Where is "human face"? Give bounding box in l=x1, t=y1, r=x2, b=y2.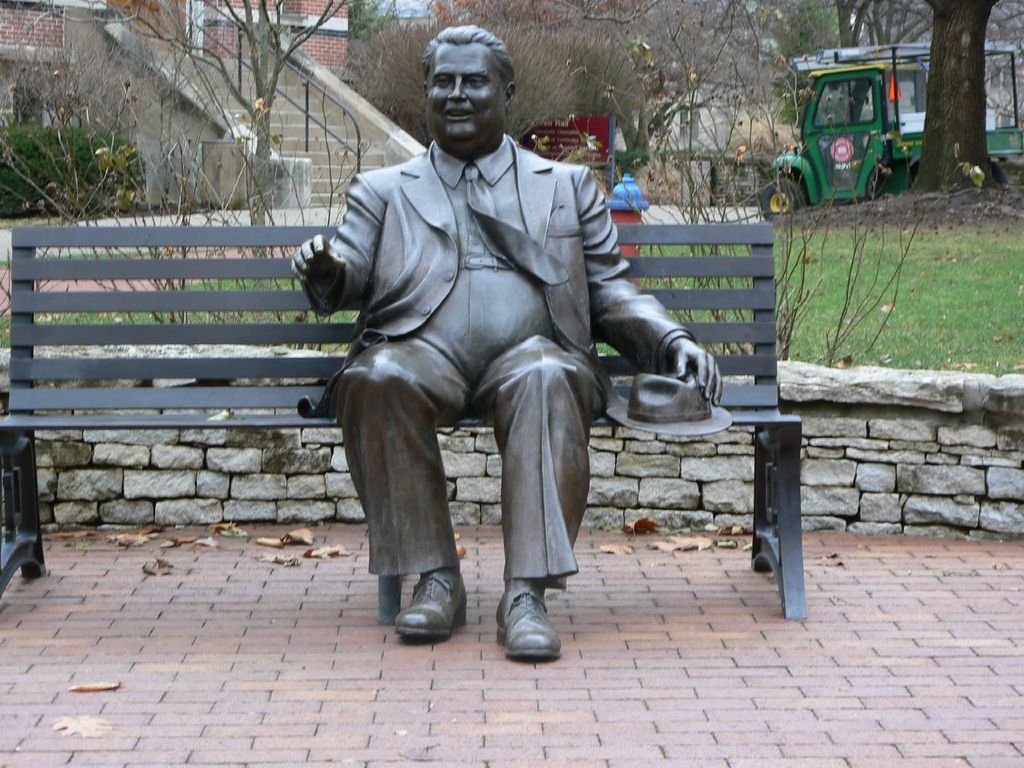
l=427, t=43, r=507, b=135.
